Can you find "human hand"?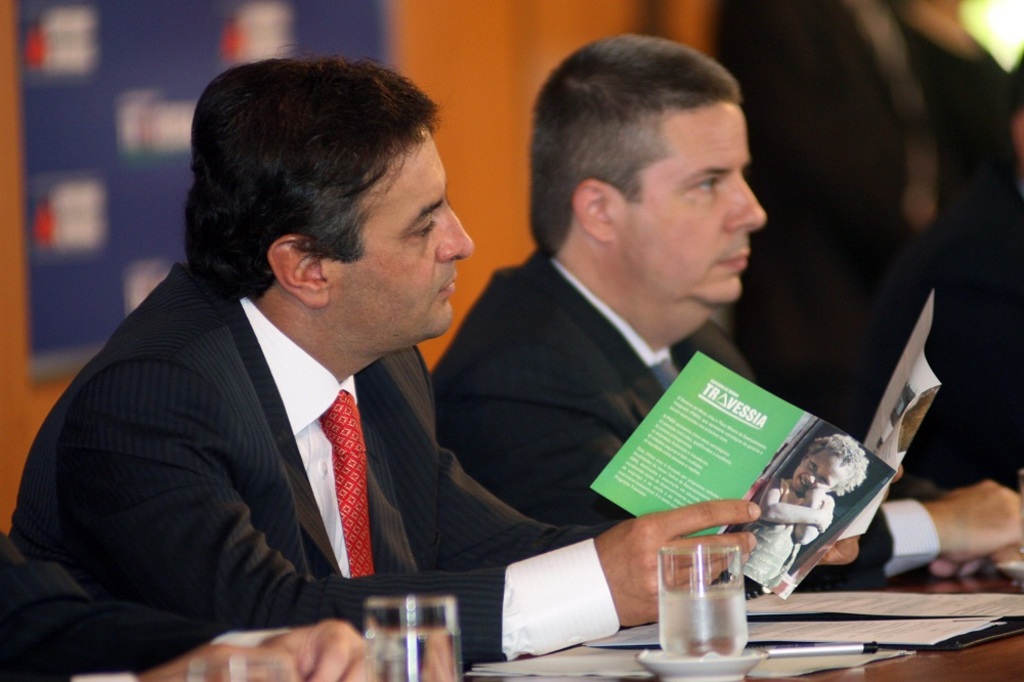
Yes, bounding box: 254:617:380:681.
